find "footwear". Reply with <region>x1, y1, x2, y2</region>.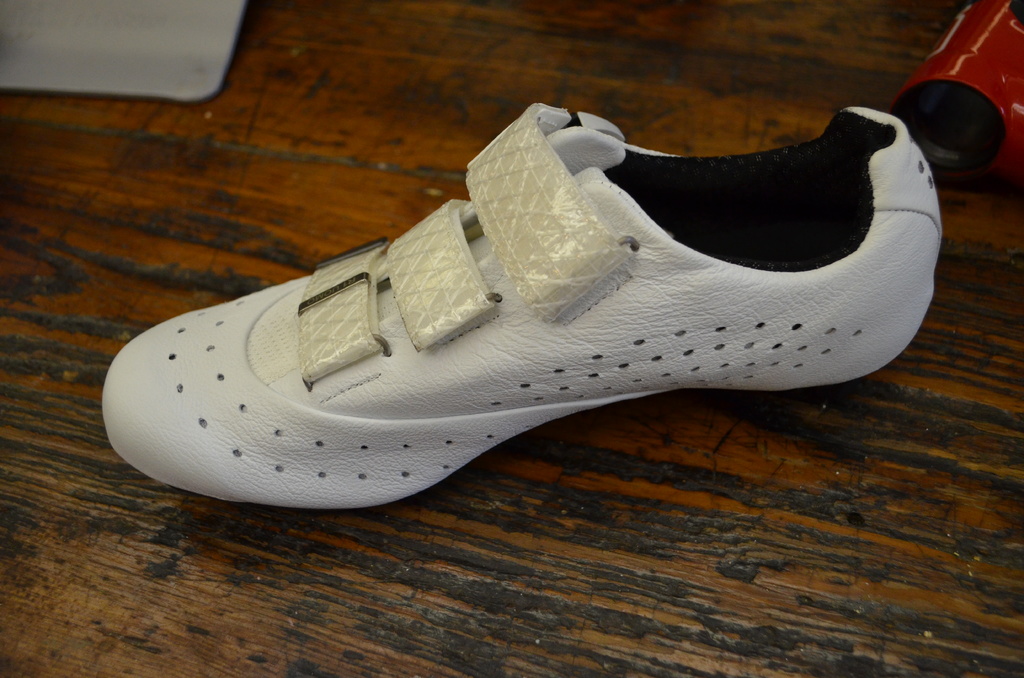
<region>103, 103, 941, 510</region>.
